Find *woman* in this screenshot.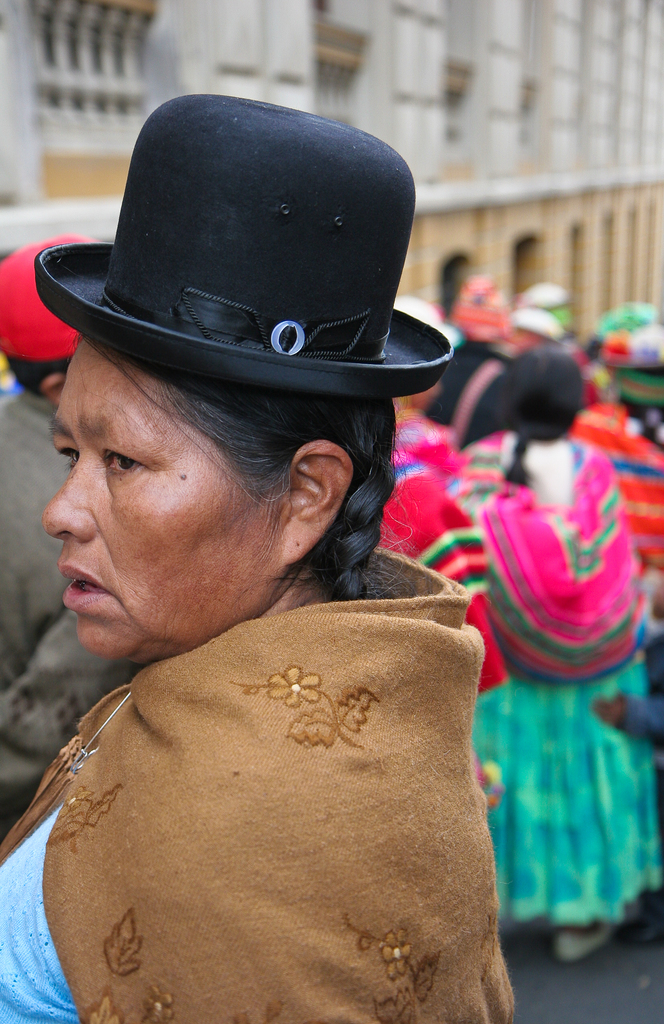
The bounding box for *woman* is crop(0, 77, 522, 1023).
